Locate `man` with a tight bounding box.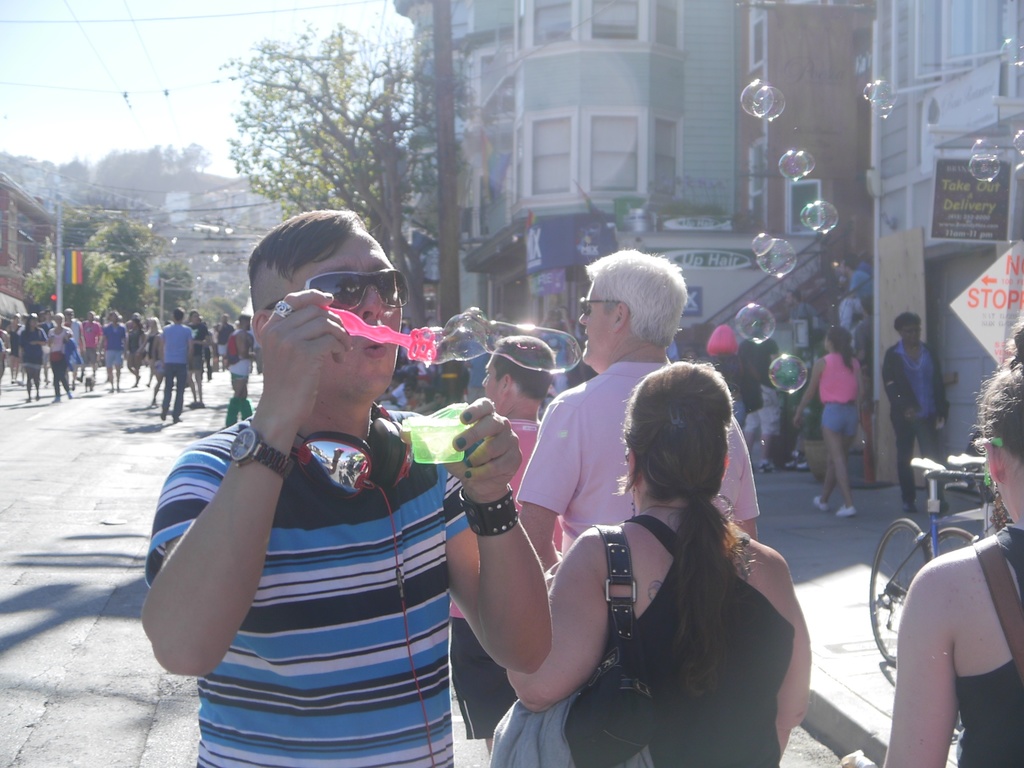
select_region(785, 288, 826, 358).
